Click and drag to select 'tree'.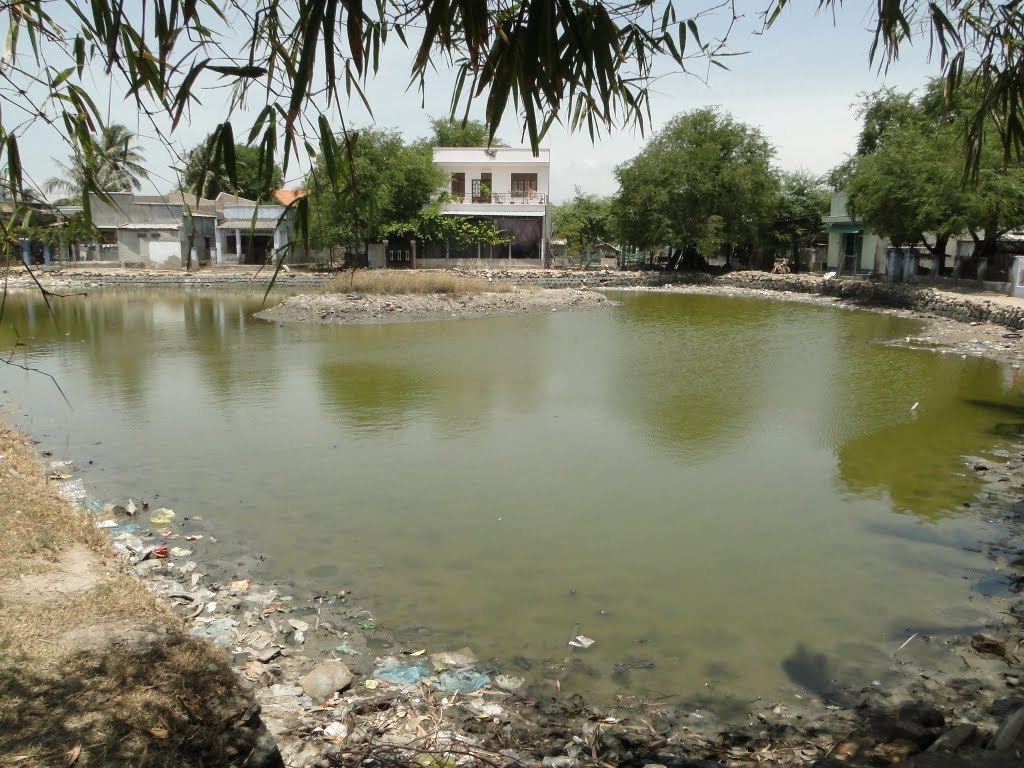
Selection: 53:120:136:195.
